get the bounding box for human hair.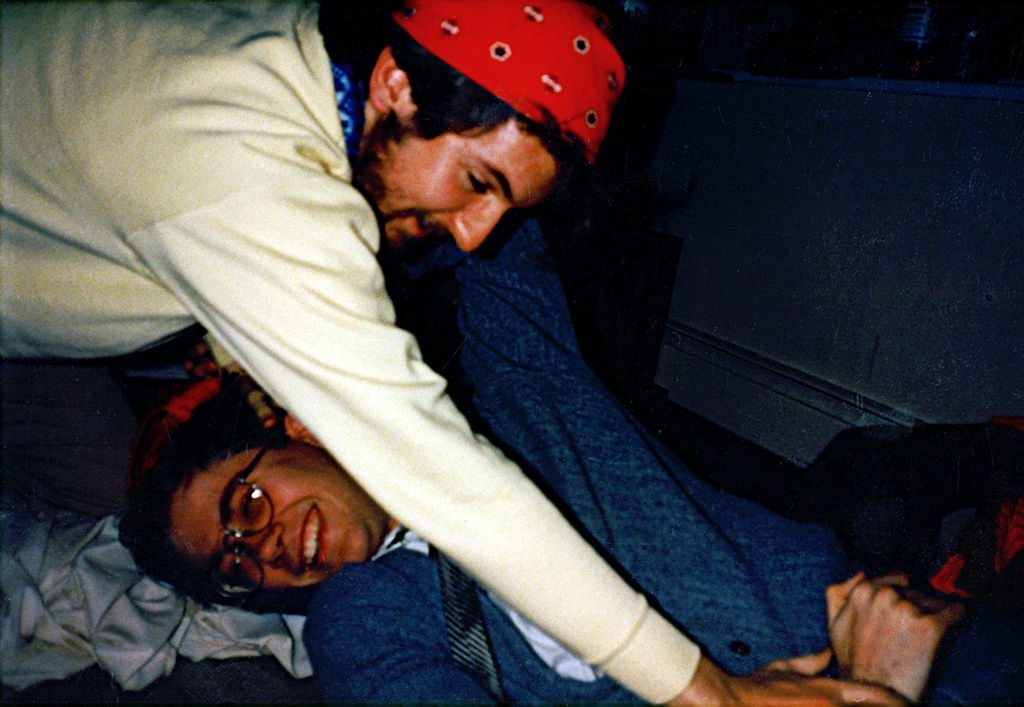
110,381,295,614.
